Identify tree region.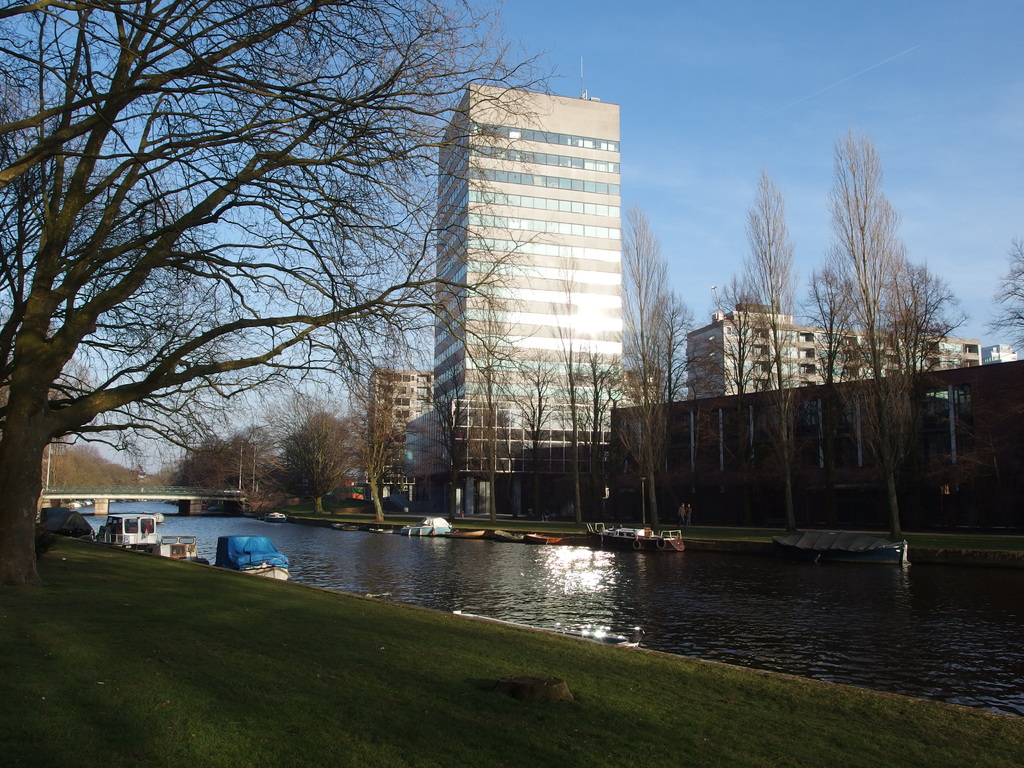
Region: box(798, 269, 864, 529).
